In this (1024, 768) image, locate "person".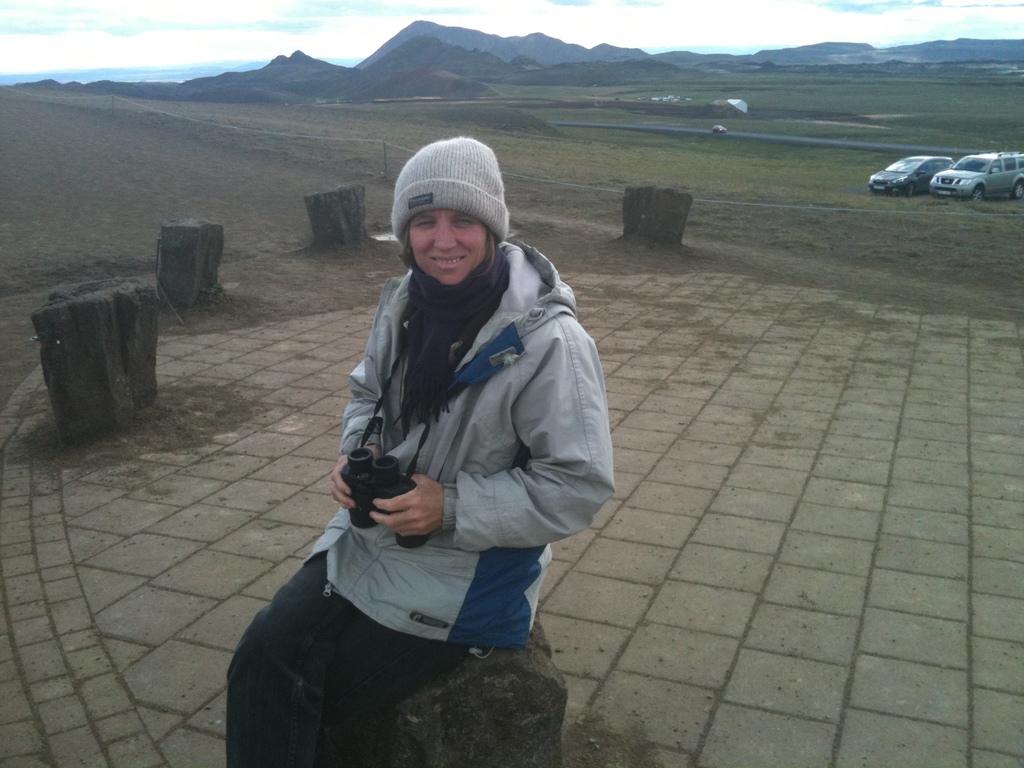
Bounding box: x1=275, y1=106, x2=595, y2=739.
